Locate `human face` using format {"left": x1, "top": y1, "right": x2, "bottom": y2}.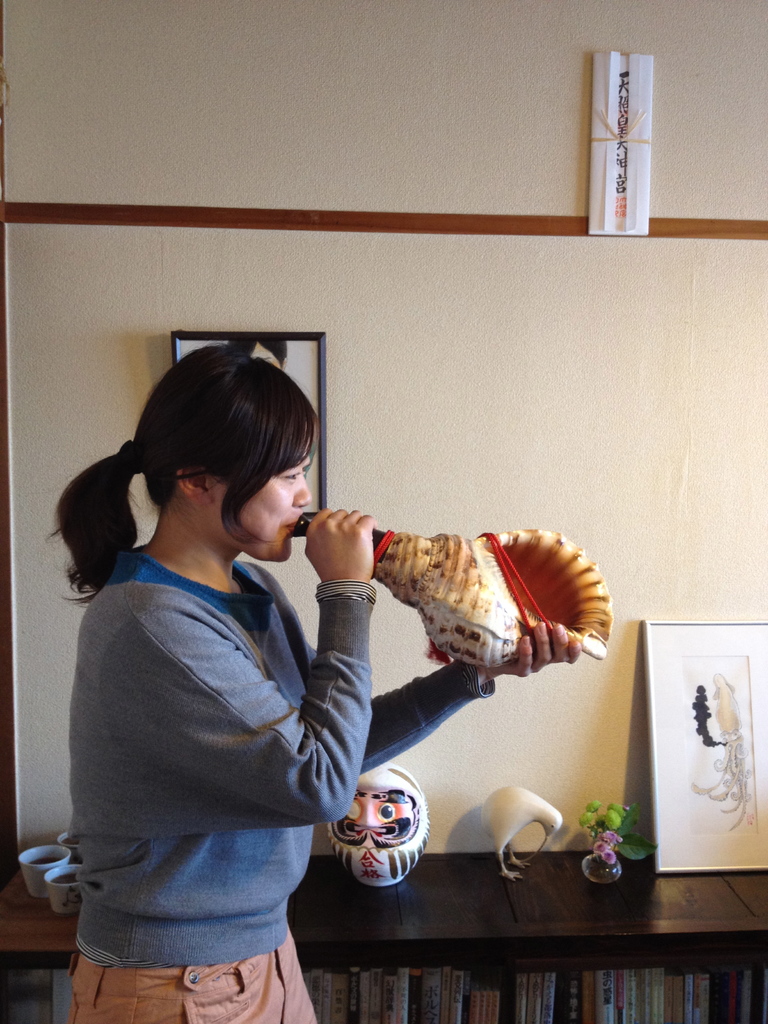
{"left": 216, "top": 457, "right": 308, "bottom": 556}.
